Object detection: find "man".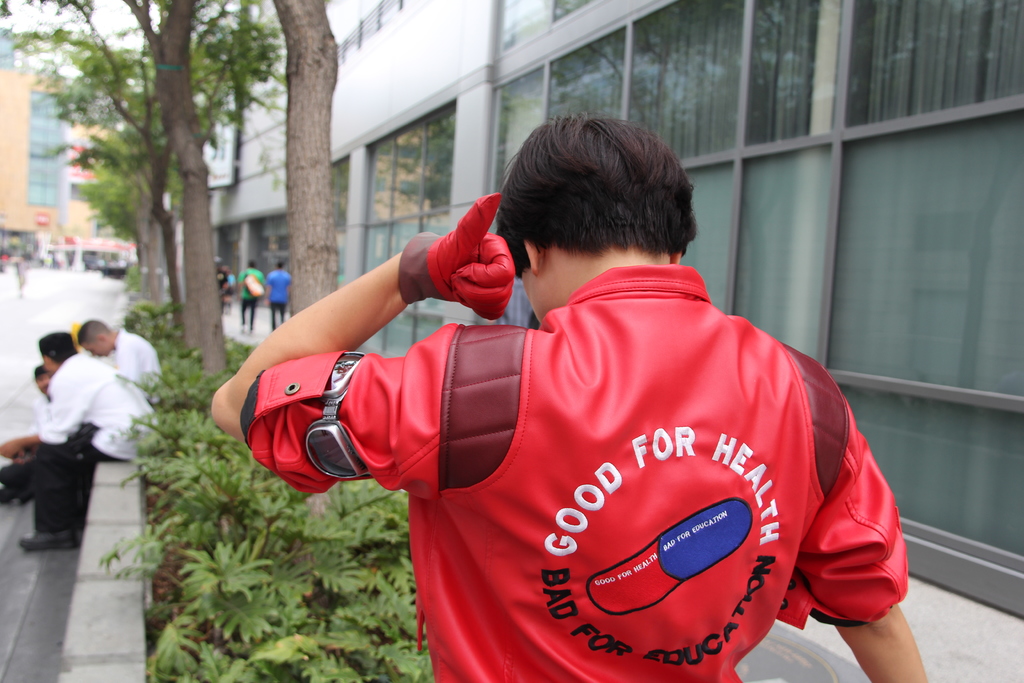
[left=68, top=311, right=161, bottom=415].
